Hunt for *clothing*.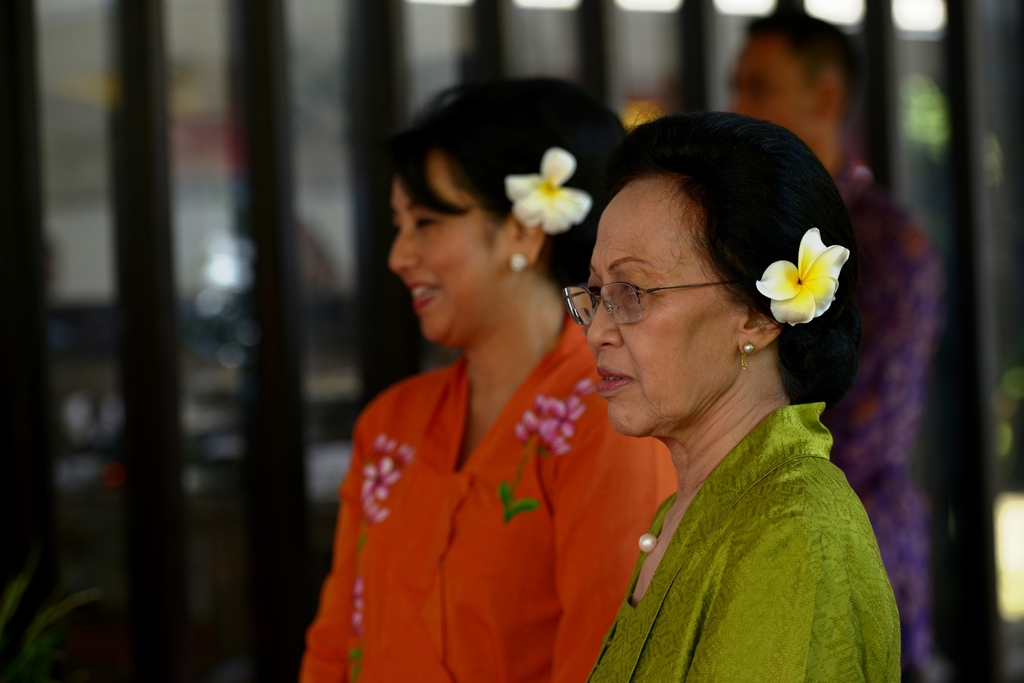
Hunted down at <box>314,287,636,680</box>.
